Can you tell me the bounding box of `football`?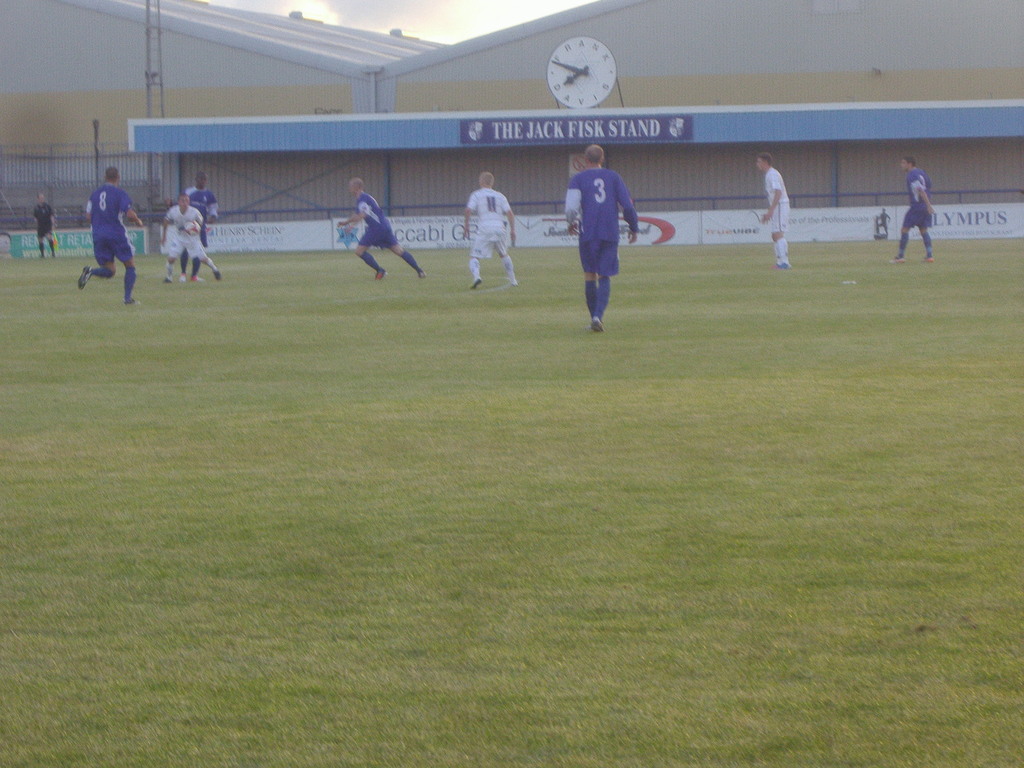
[left=184, top=220, right=200, bottom=236].
